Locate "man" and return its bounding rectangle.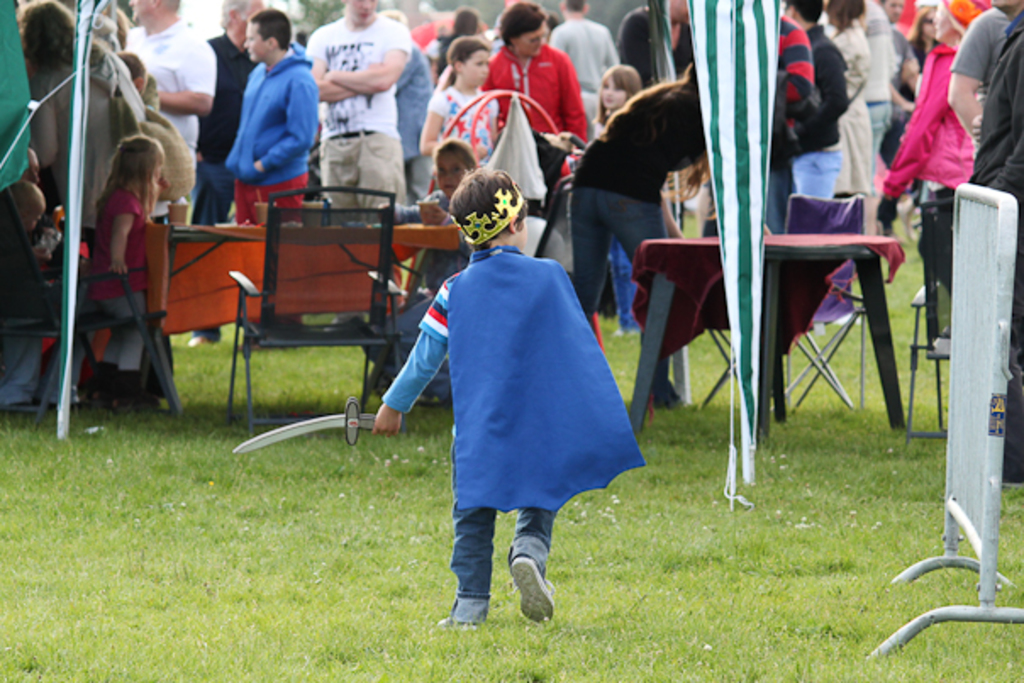
(192,0,271,349).
